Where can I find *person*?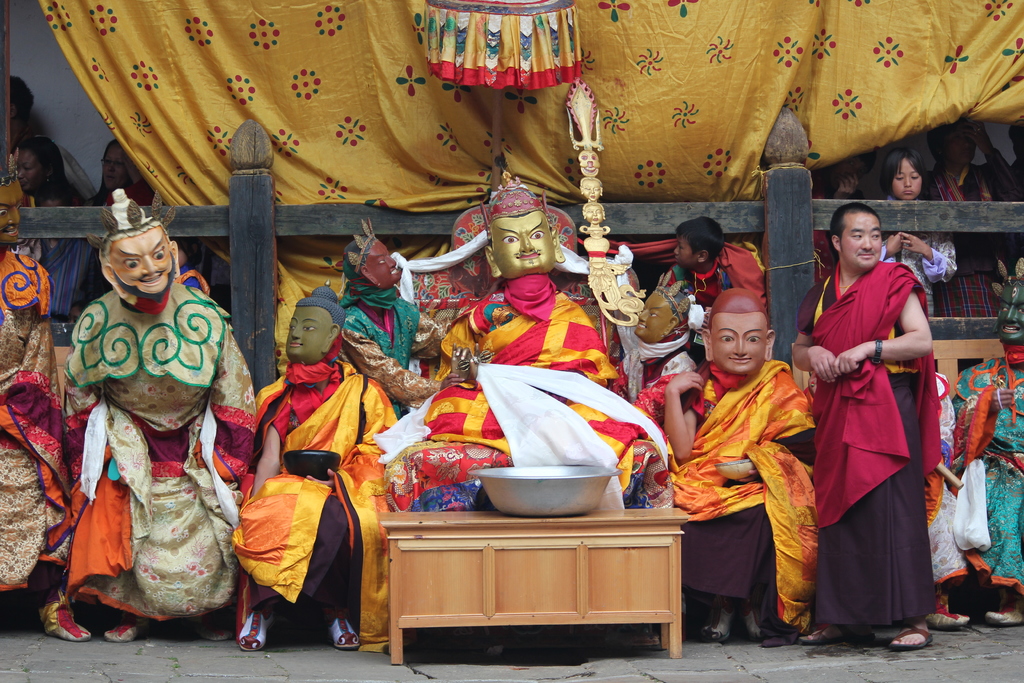
You can find it at box(97, 139, 158, 208).
